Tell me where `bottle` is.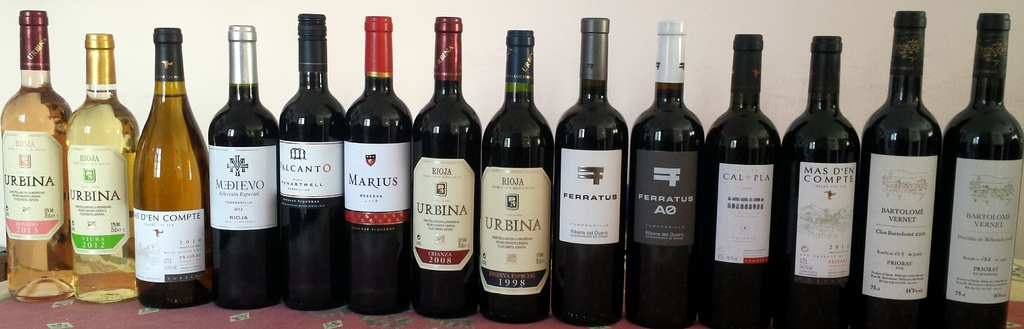
`bottle` is at l=273, t=11, r=348, b=314.
